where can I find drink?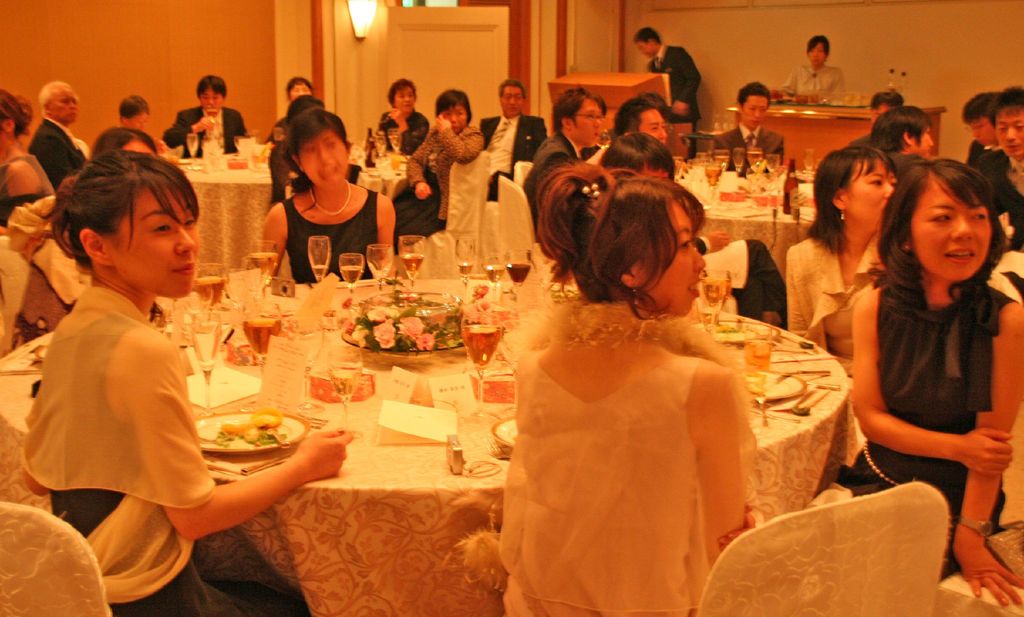
You can find it at crop(486, 268, 504, 282).
